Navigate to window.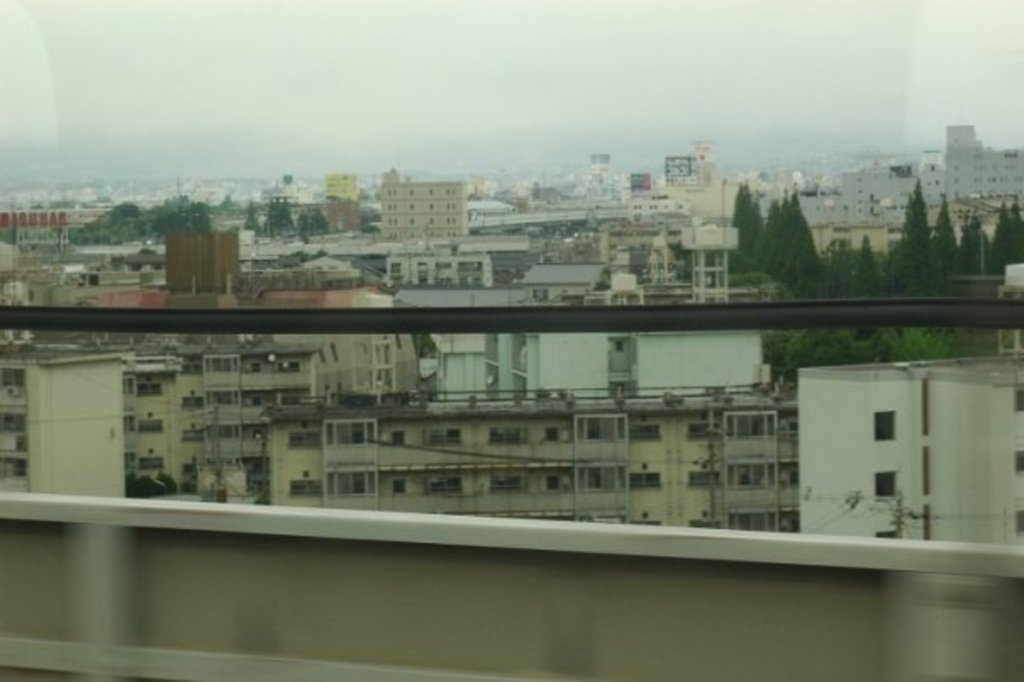
Navigation target: 871/472/893/499.
